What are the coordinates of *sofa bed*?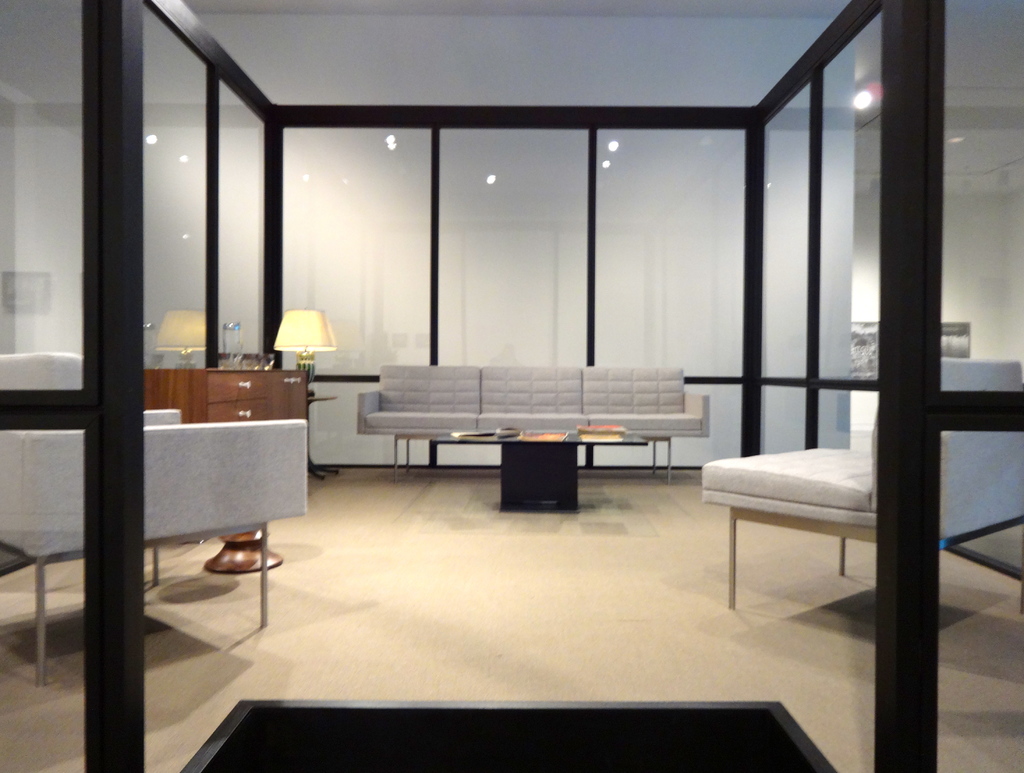
(left=0, top=353, right=305, bottom=690).
